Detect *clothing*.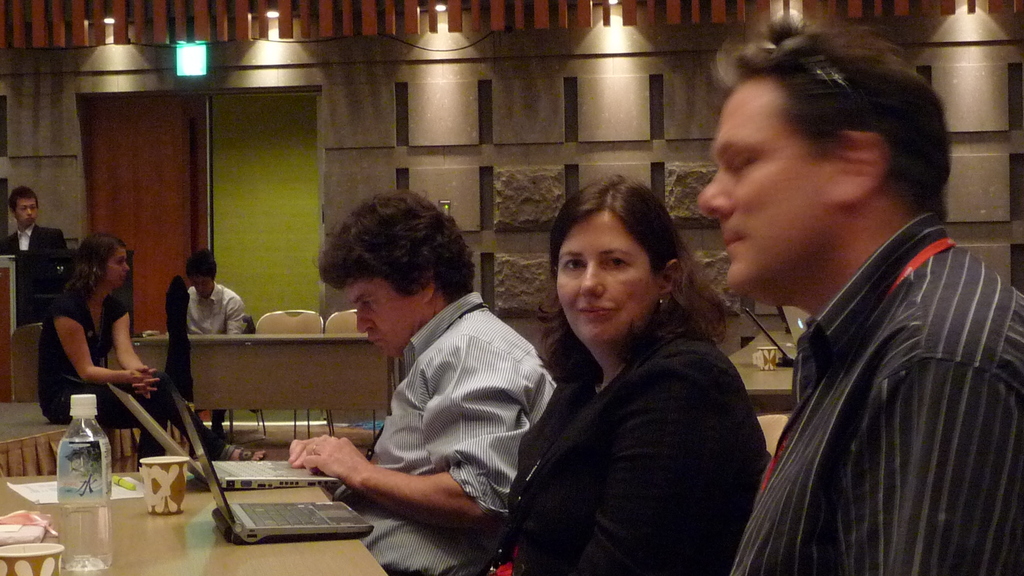
Detected at bbox(709, 161, 1013, 575).
